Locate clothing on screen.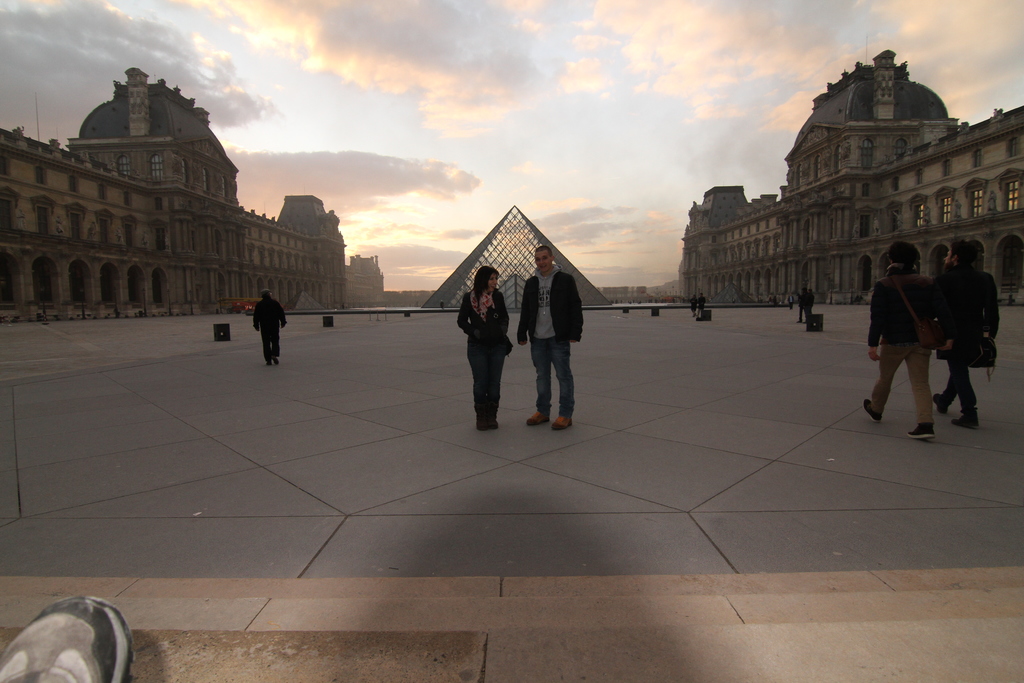
On screen at <box>463,284,513,345</box>.
